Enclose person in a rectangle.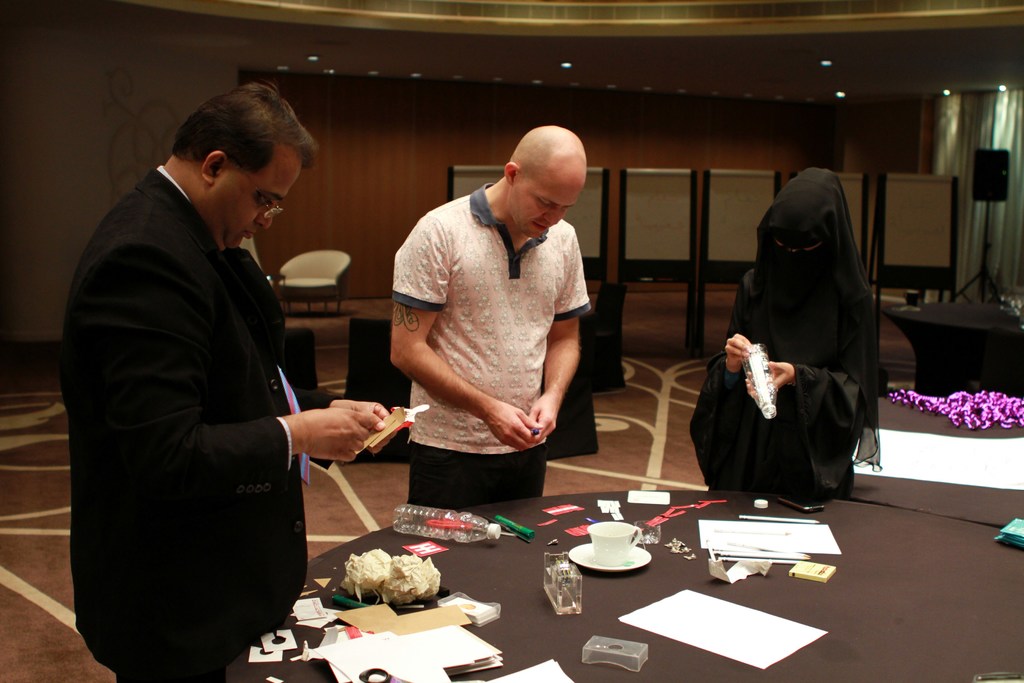
(x1=683, y1=164, x2=881, y2=498).
